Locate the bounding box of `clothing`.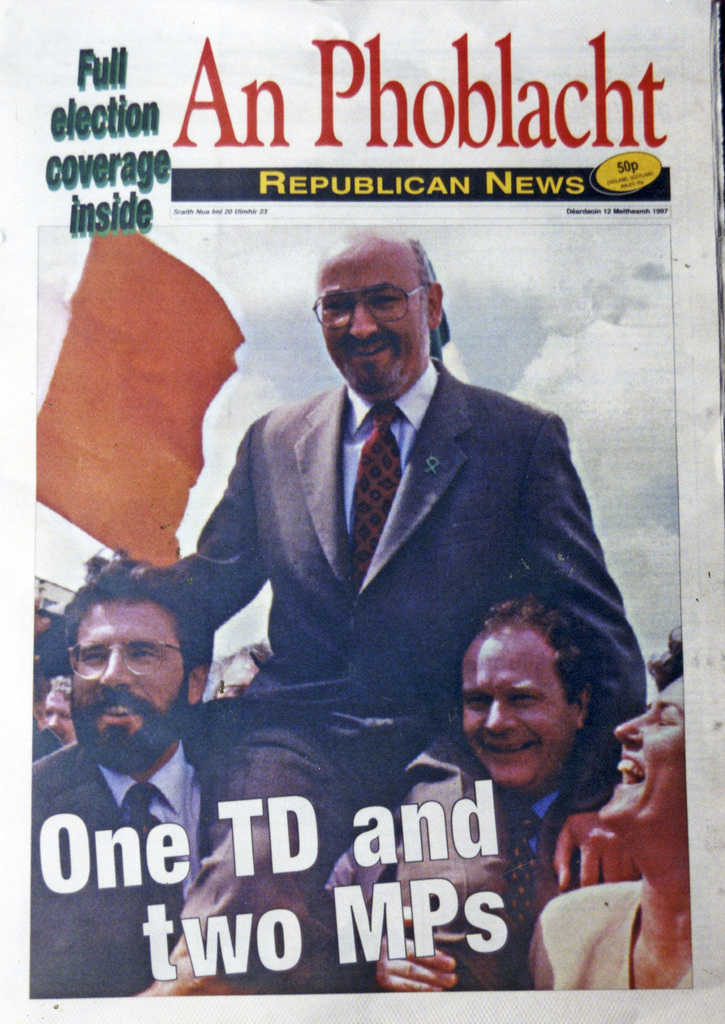
Bounding box: <bbox>28, 733, 210, 1008</bbox>.
